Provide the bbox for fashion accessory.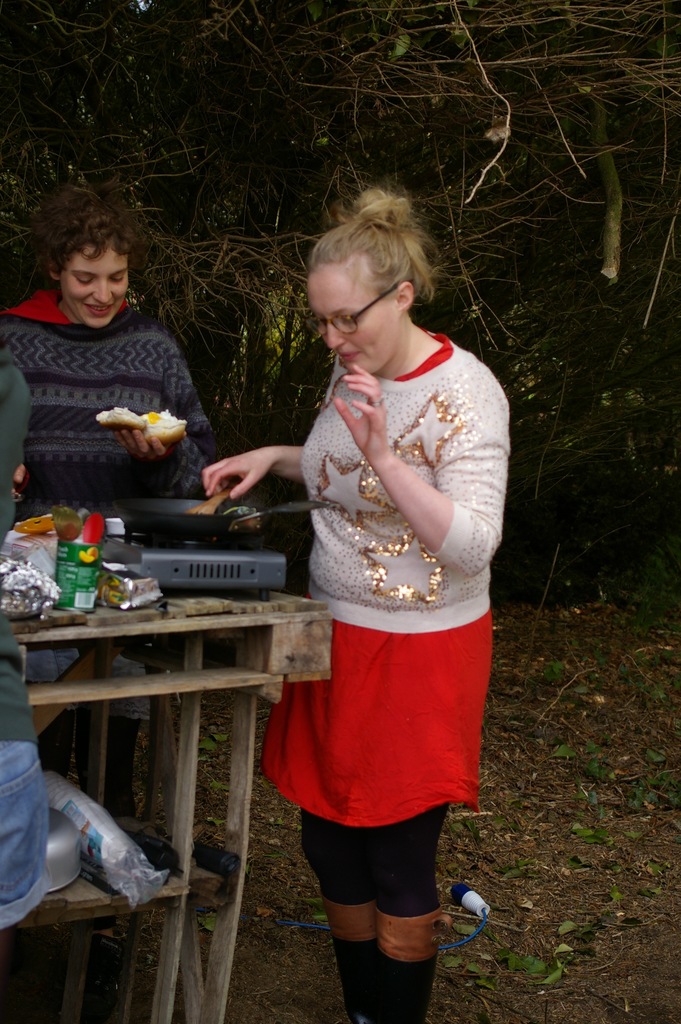
(325,895,380,1021).
